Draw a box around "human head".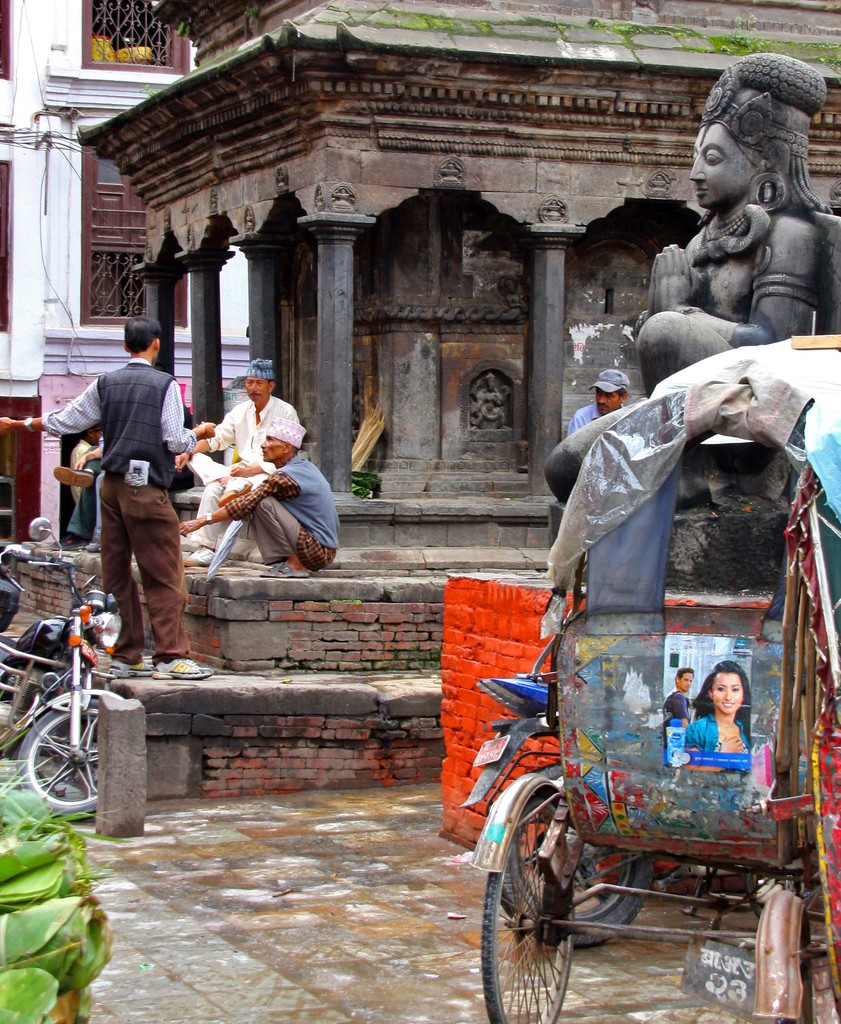
x1=240, y1=367, x2=279, y2=404.
